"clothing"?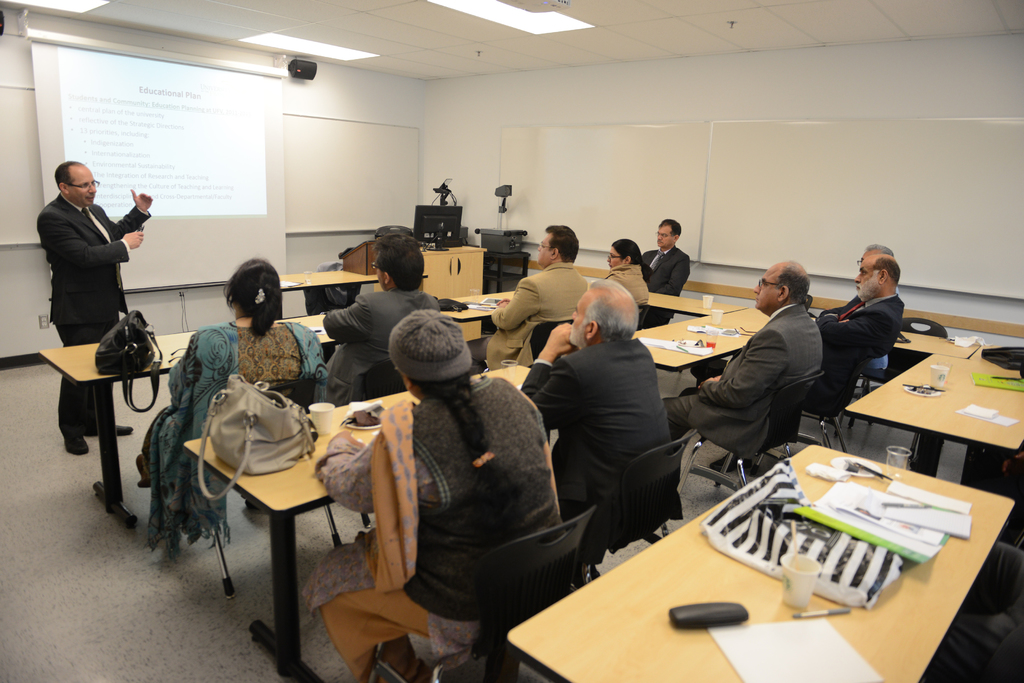
<bbox>301, 373, 562, 682</bbox>
